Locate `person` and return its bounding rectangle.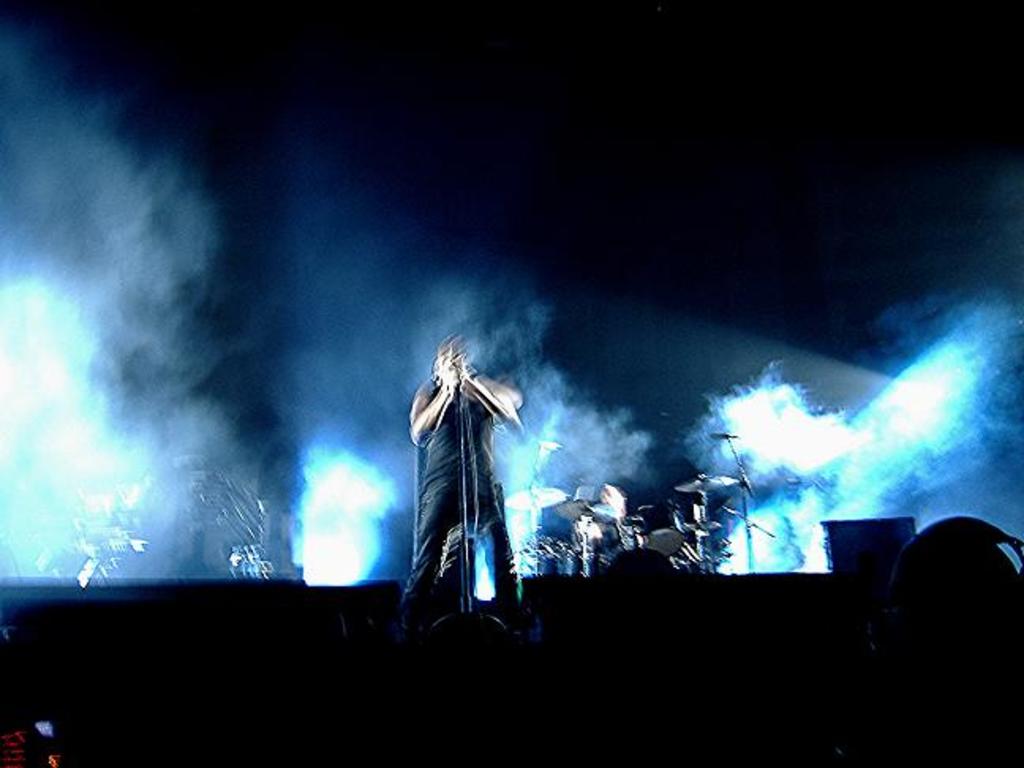
[400, 316, 521, 659].
